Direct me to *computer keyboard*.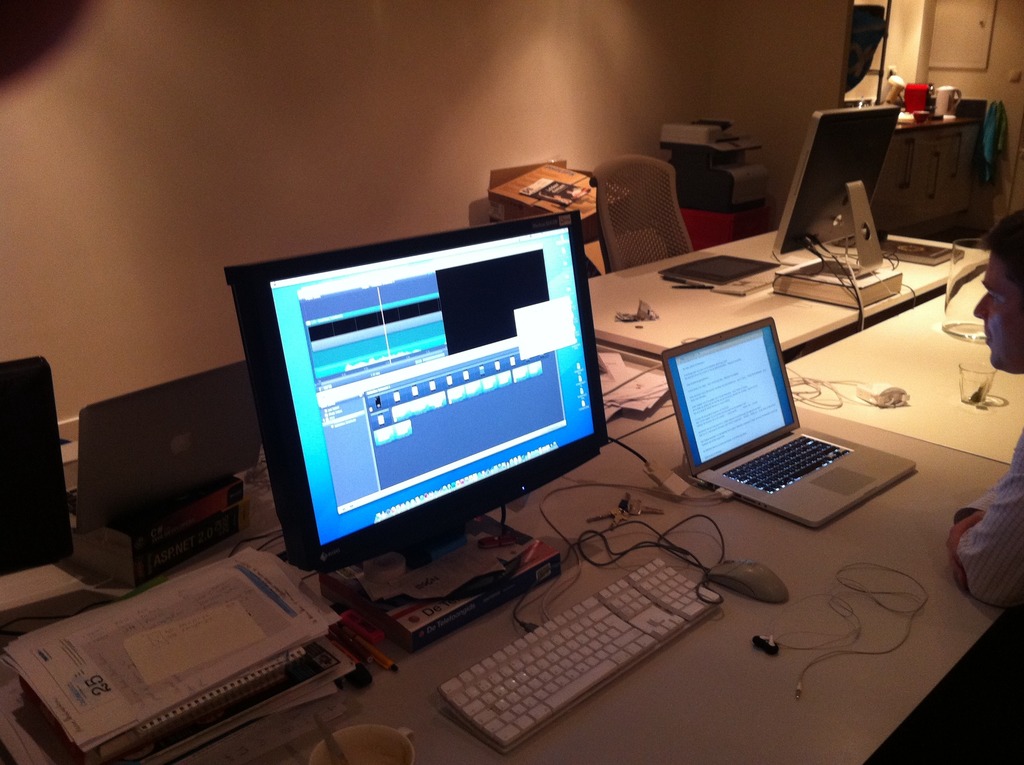
Direction: 719 431 851 497.
